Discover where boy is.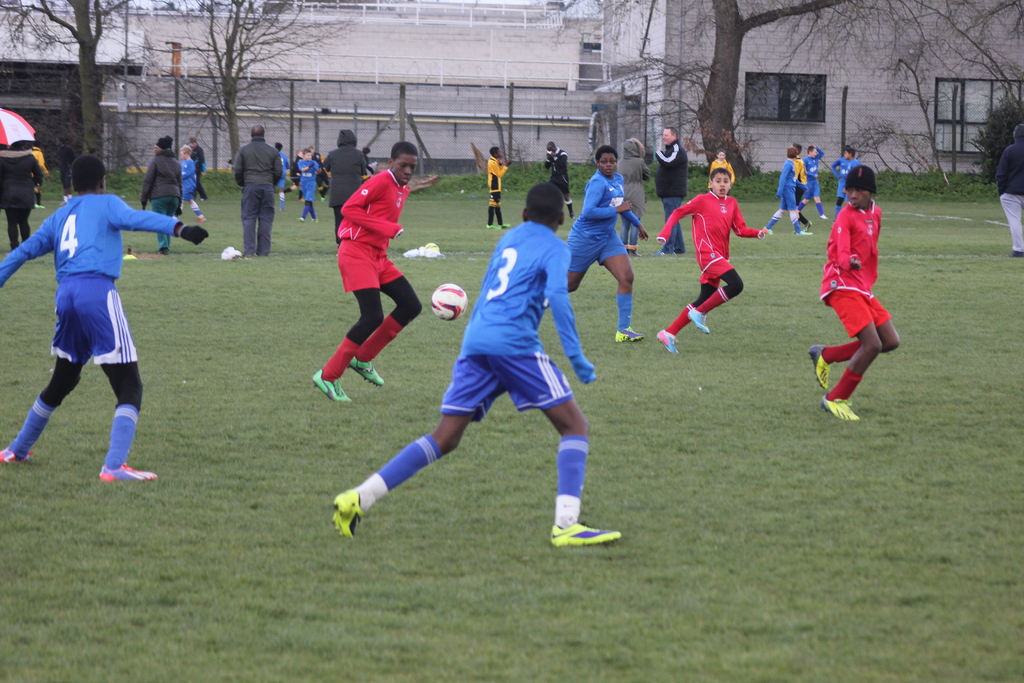
Discovered at locate(710, 151, 735, 197).
